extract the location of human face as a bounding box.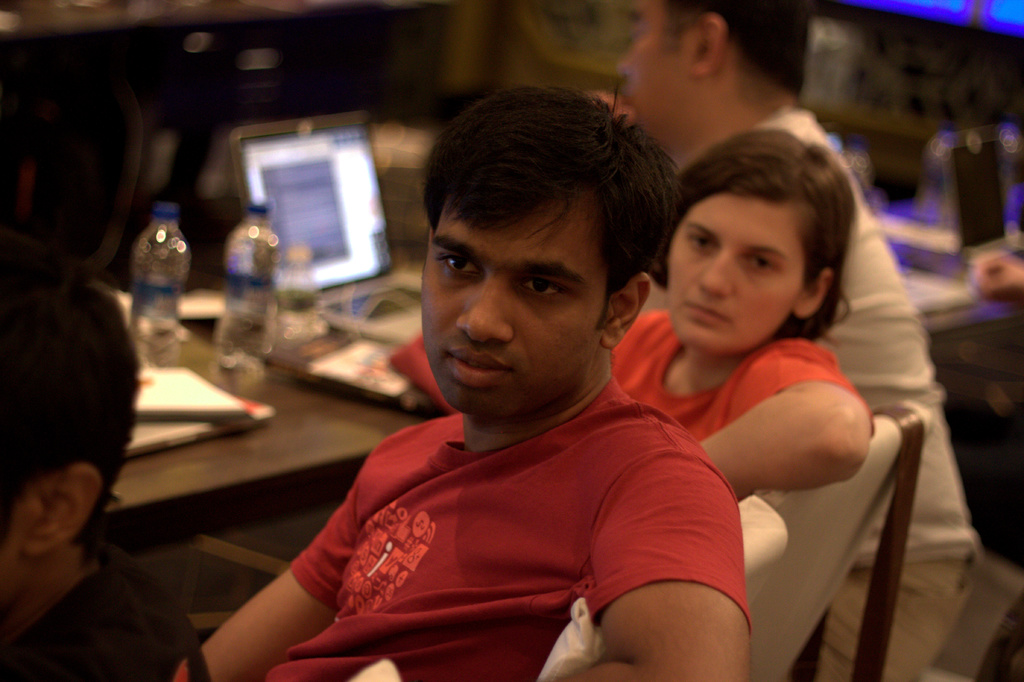
[669, 189, 806, 357].
